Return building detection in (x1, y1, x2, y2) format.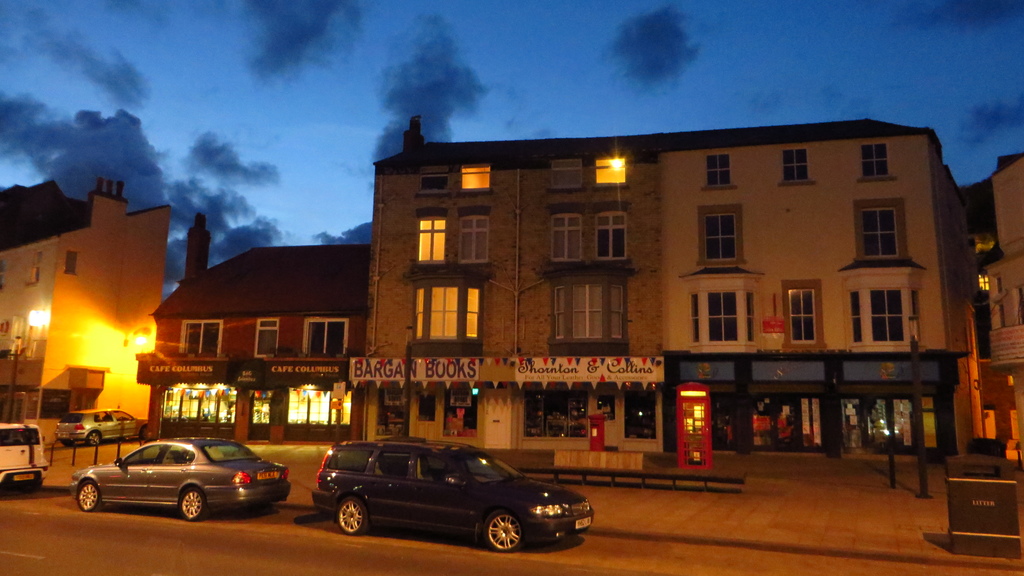
(131, 208, 367, 429).
